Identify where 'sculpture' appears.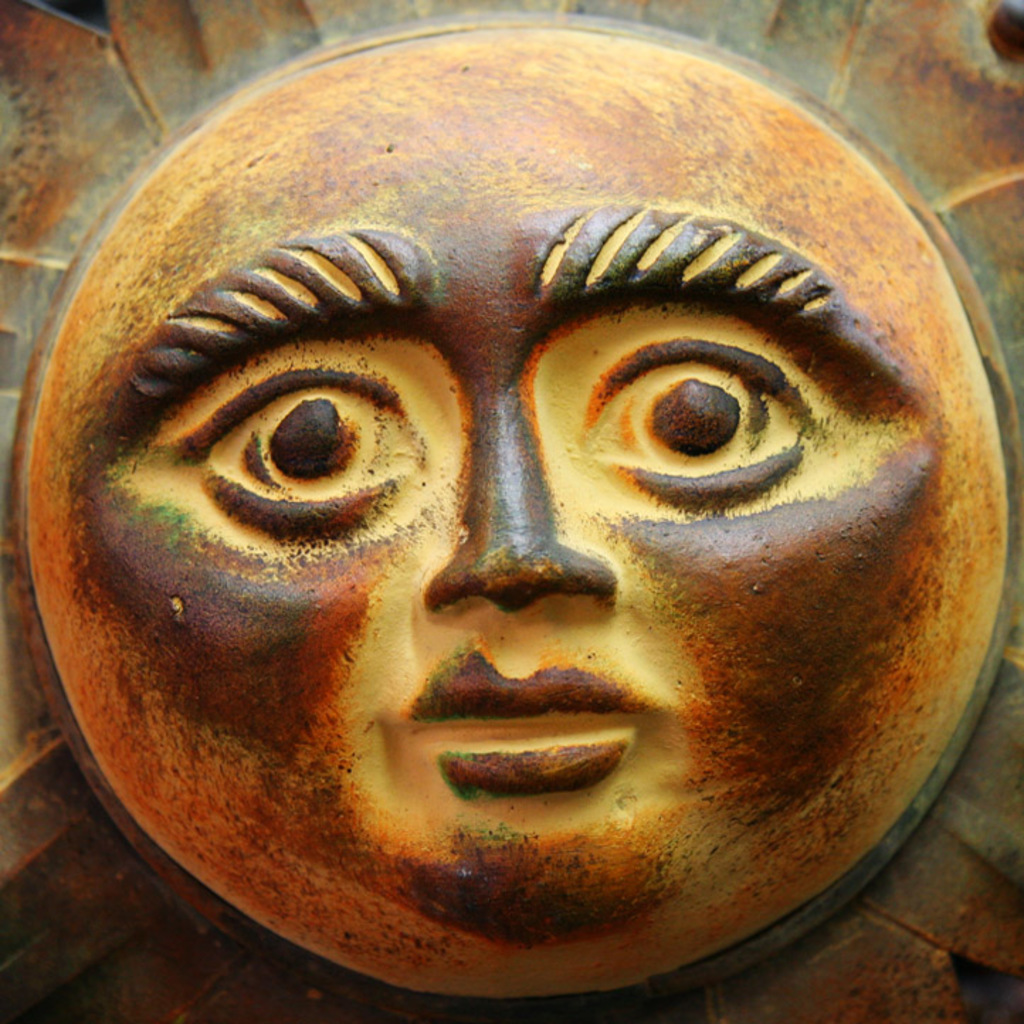
Appears at box(4, 47, 1008, 1023).
